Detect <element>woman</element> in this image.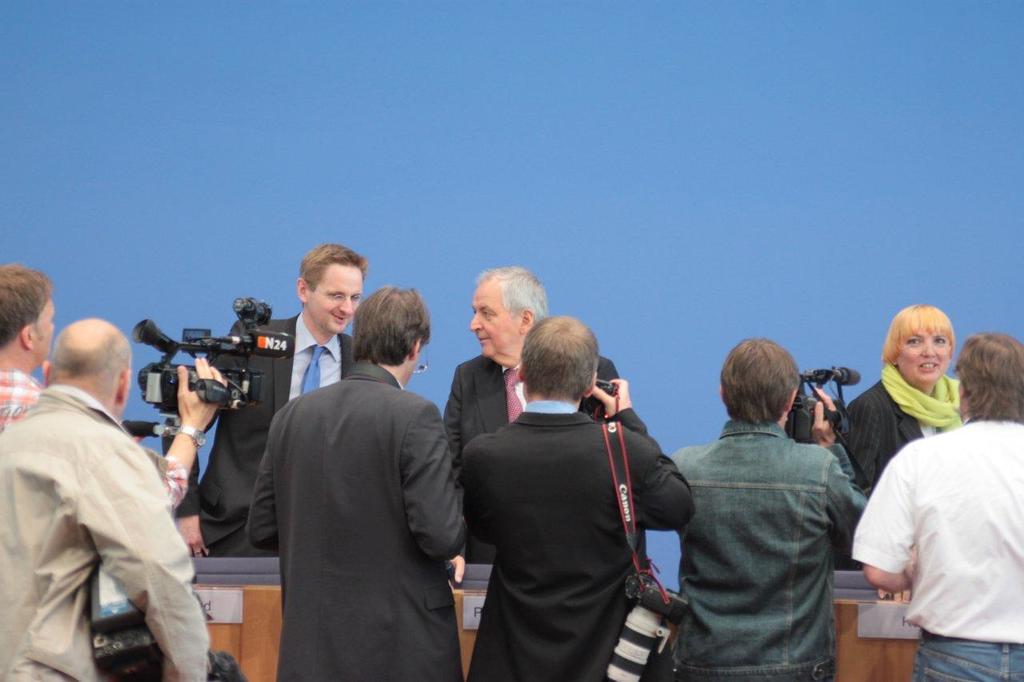
Detection: BBox(839, 309, 961, 568).
